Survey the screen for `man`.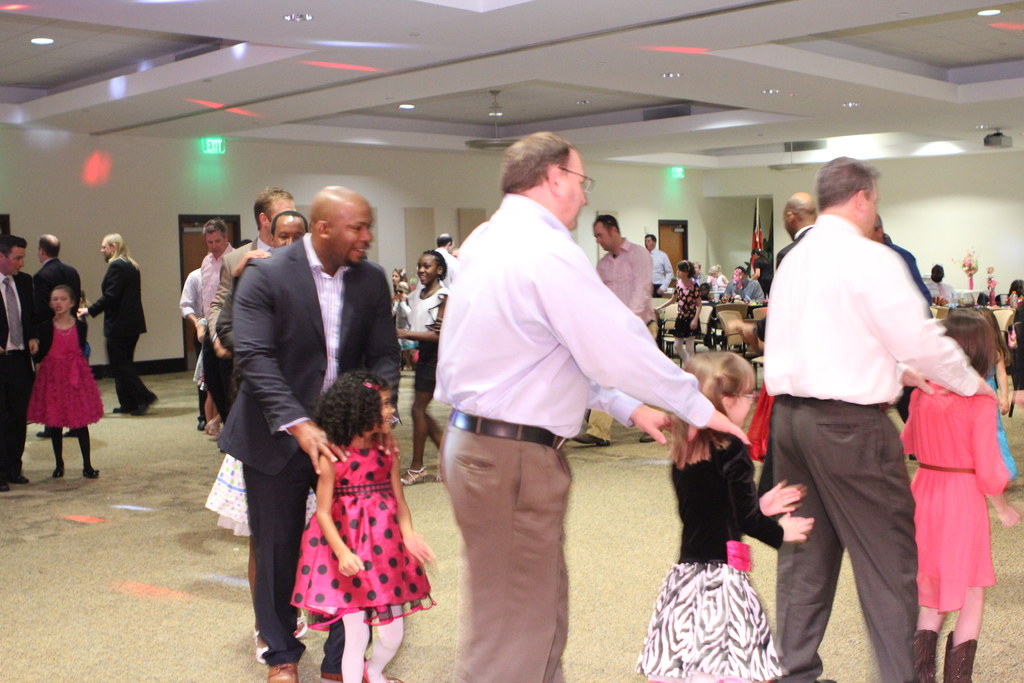
Survey found: x1=573 y1=215 x2=660 y2=450.
